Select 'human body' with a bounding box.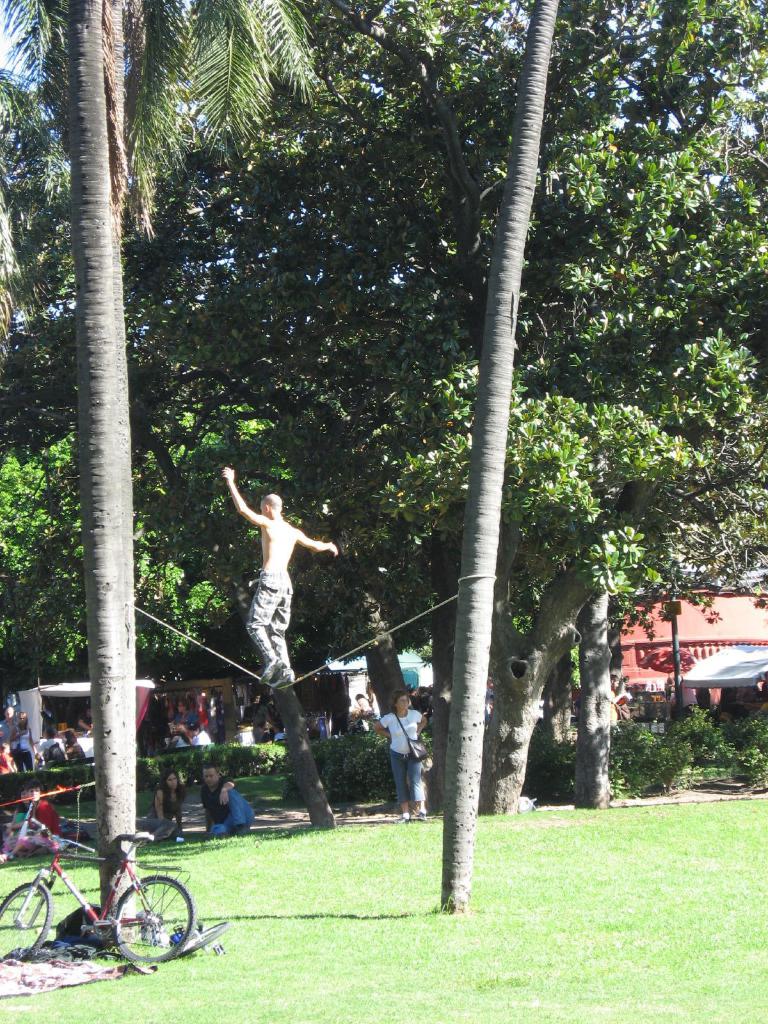
167,710,198,731.
